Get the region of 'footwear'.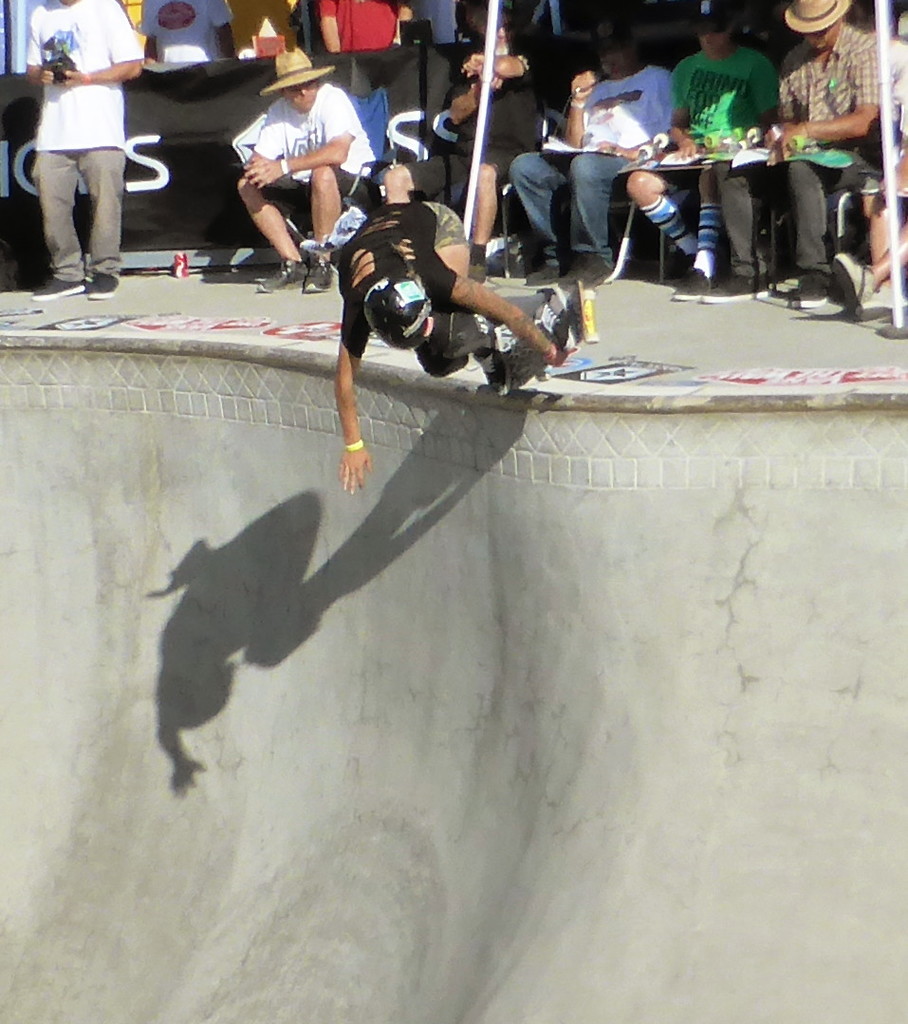
{"x1": 794, "y1": 280, "x2": 833, "y2": 303}.
